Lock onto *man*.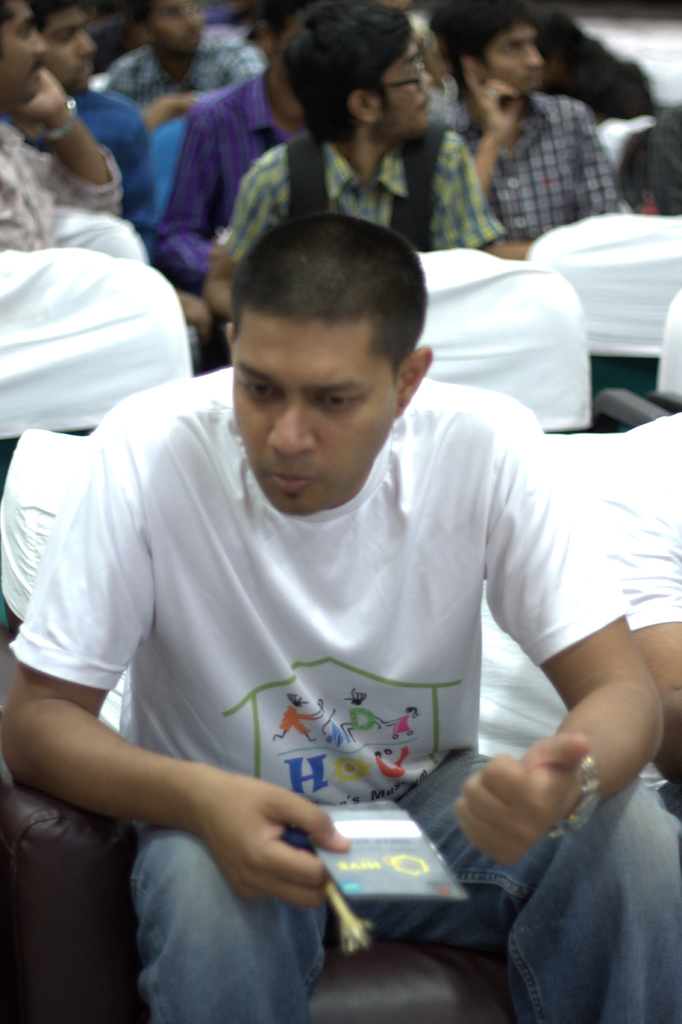
Locked: 442/21/648/250.
